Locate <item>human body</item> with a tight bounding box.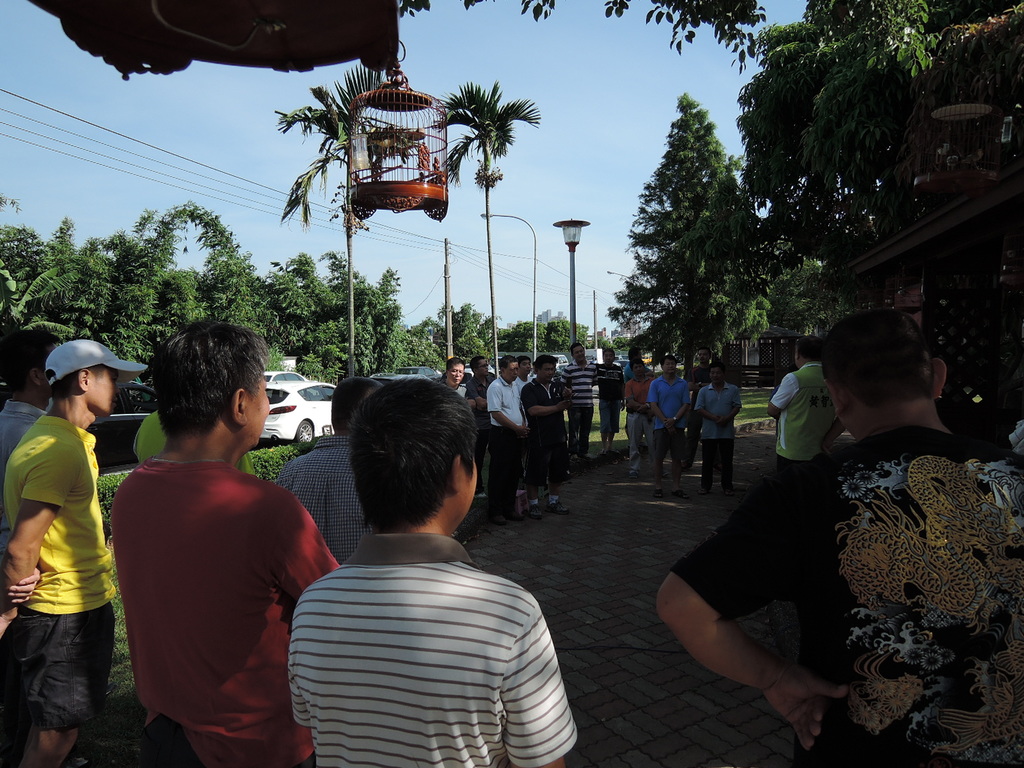
bbox=(698, 358, 745, 492).
